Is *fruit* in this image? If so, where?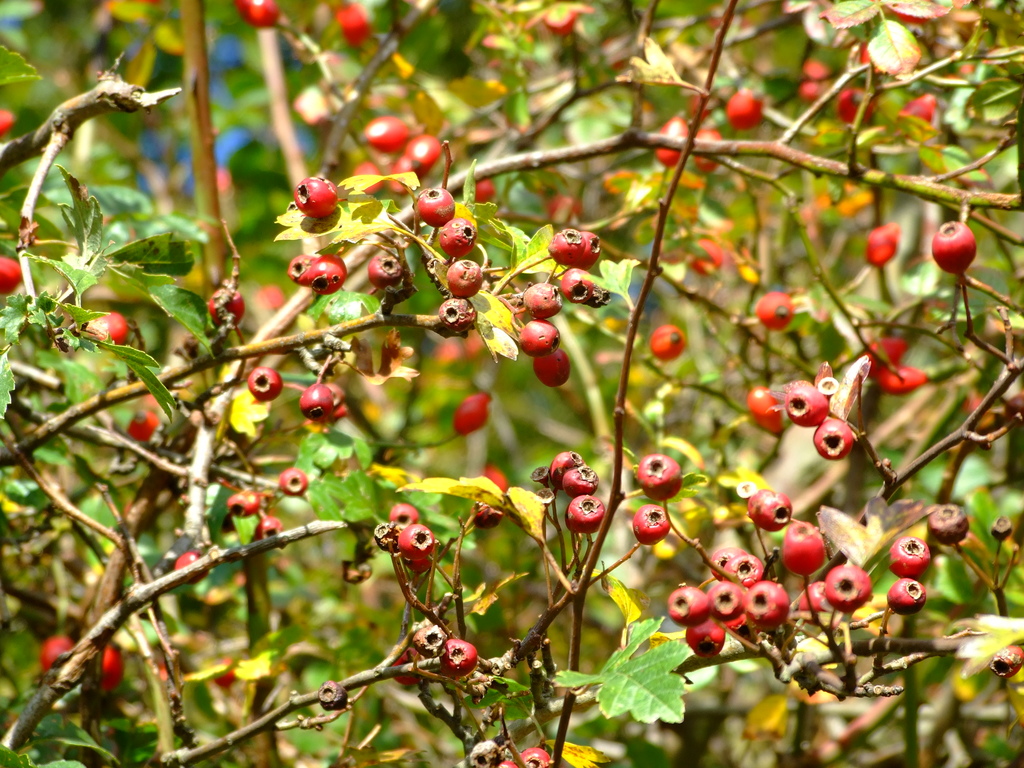
Yes, at <bbox>292, 177, 341, 216</bbox>.
